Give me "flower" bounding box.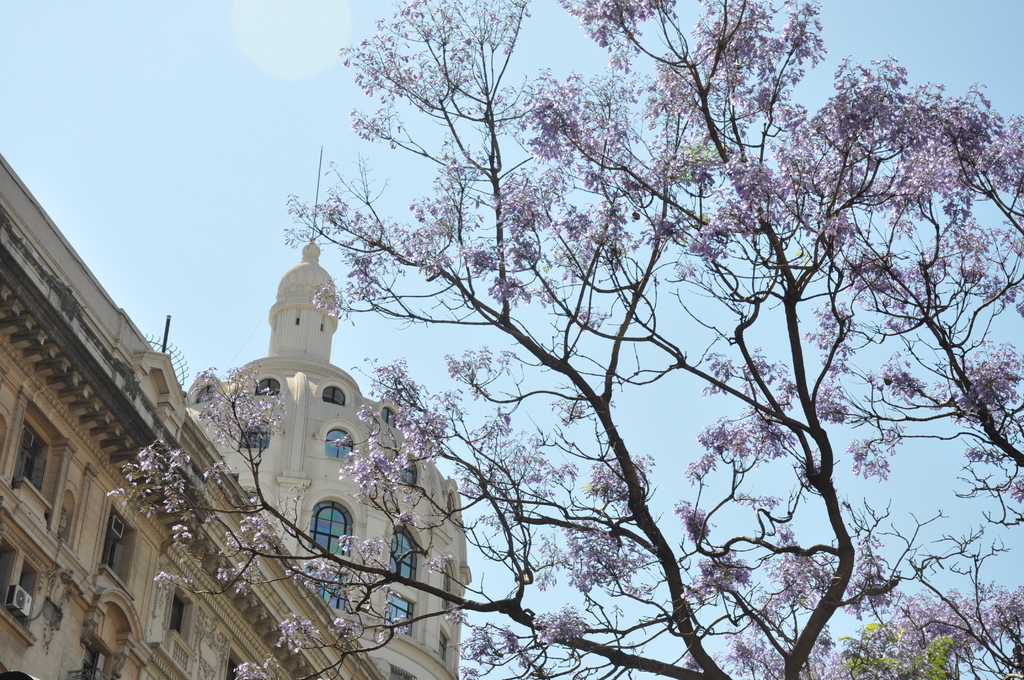
{"left": 350, "top": 402, "right": 385, "bottom": 431}.
